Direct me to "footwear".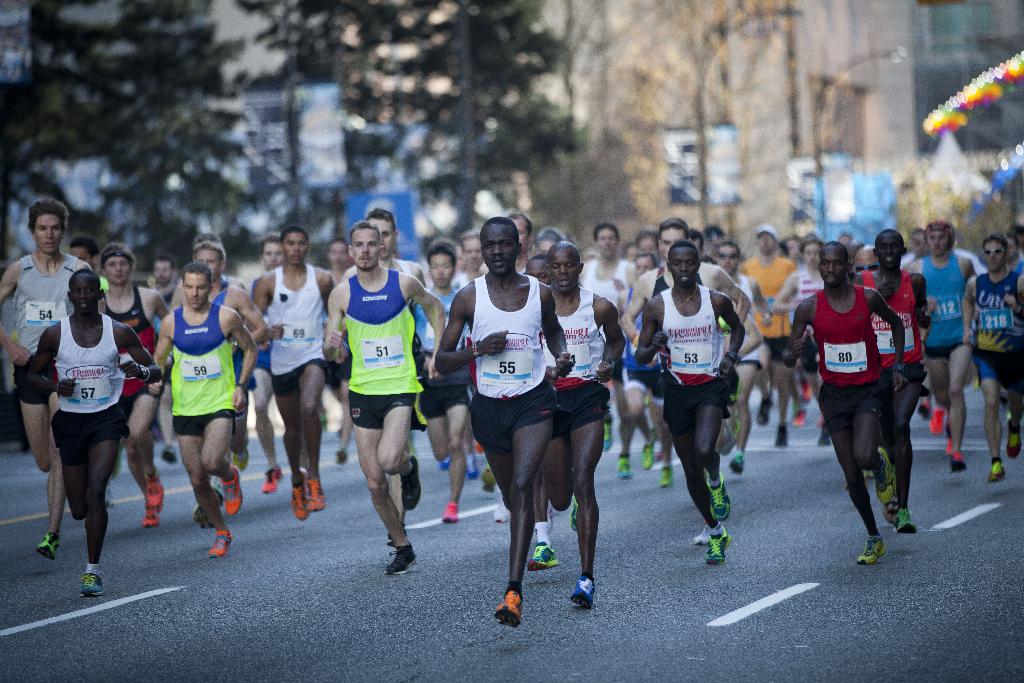
Direction: (left=140, top=466, right=169, bottom=527).
